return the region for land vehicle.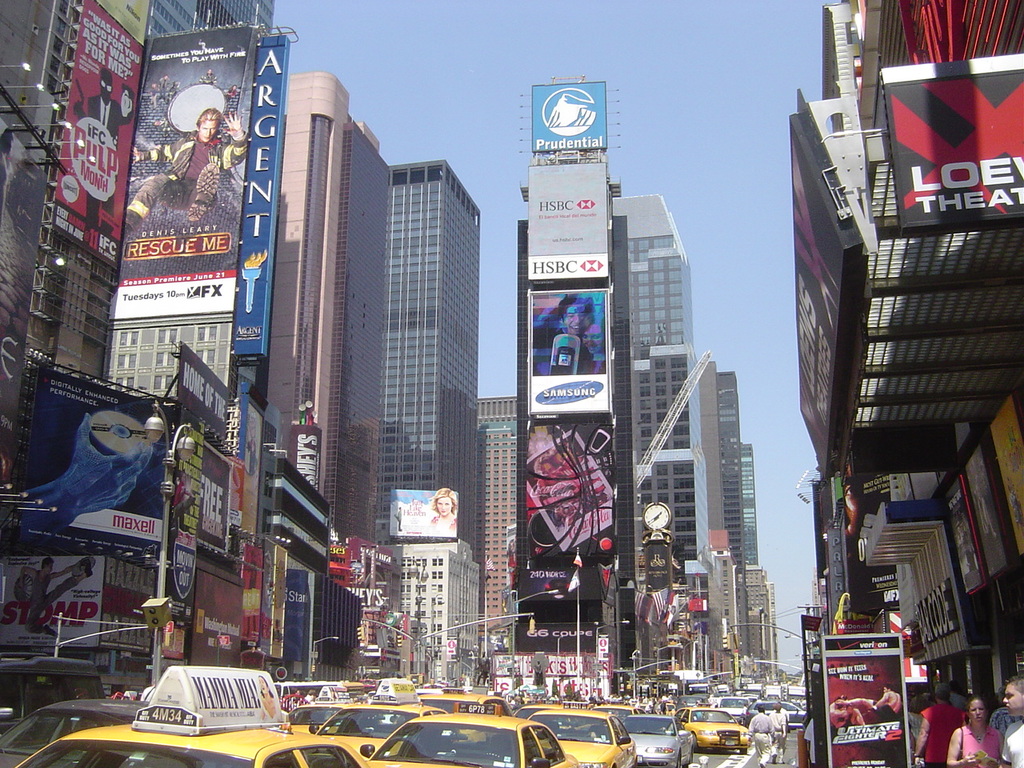
<bbox>622, 712, 694, 767</bbox>.
